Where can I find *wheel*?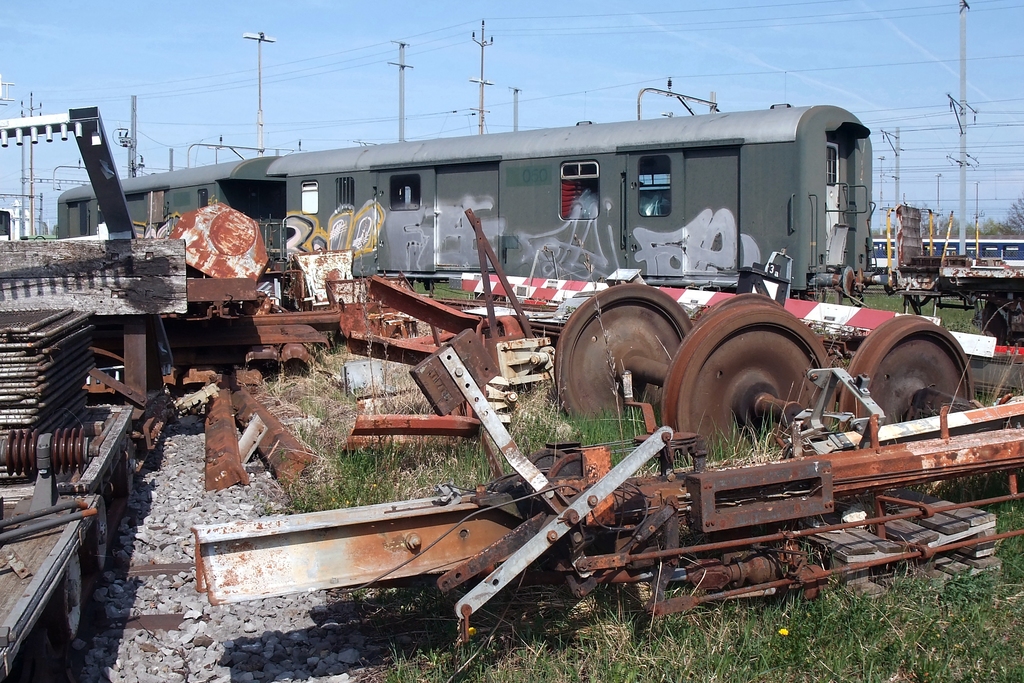
You can find it at 555/282/692/436.
